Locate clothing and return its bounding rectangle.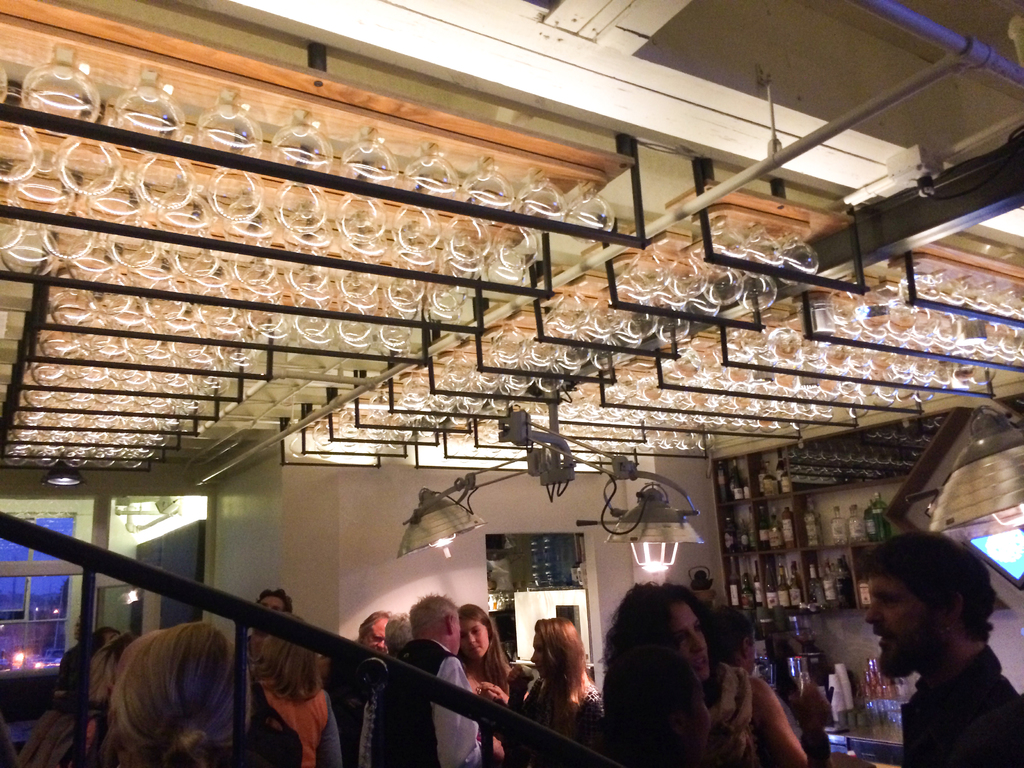
897, 639, 1023, 765.
